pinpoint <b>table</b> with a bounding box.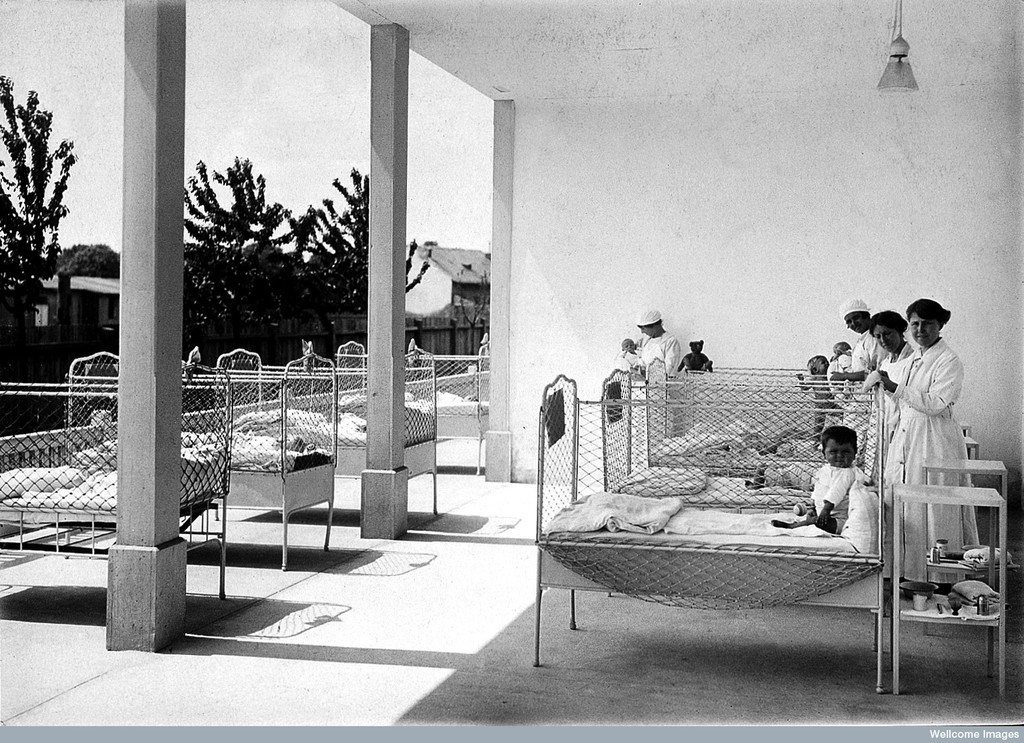
bbox=[886, 484, 1008, 696].
